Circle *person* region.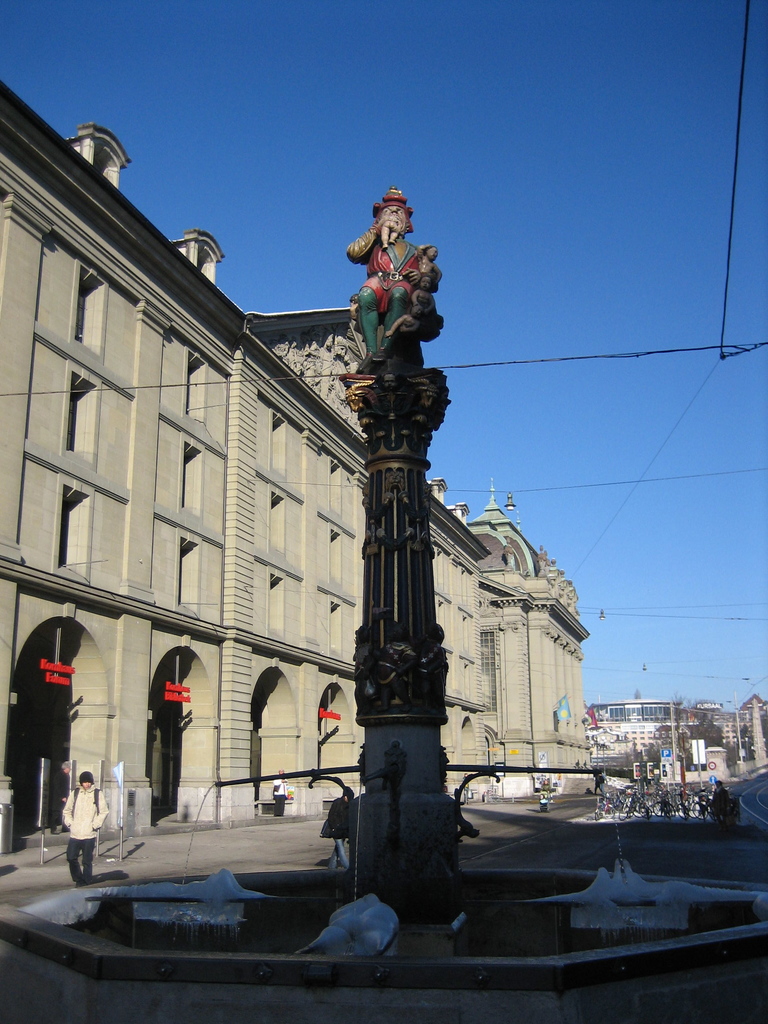
Region: (x1=60, y1=772, x2=107, y2=888).
